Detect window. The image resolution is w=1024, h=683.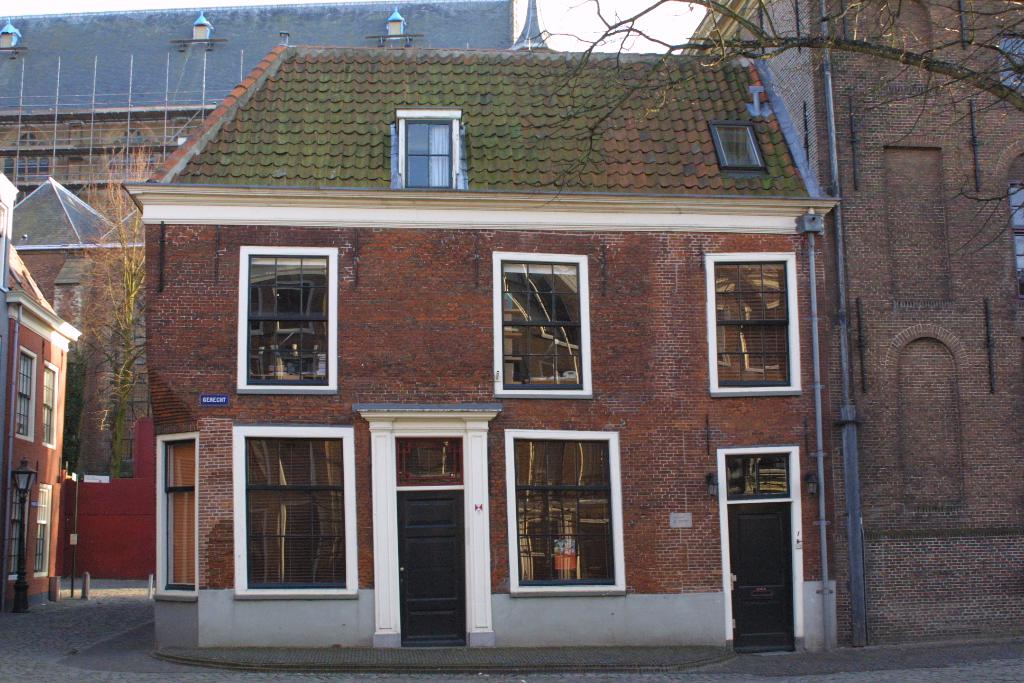
region(714, 258, 800, 388).
